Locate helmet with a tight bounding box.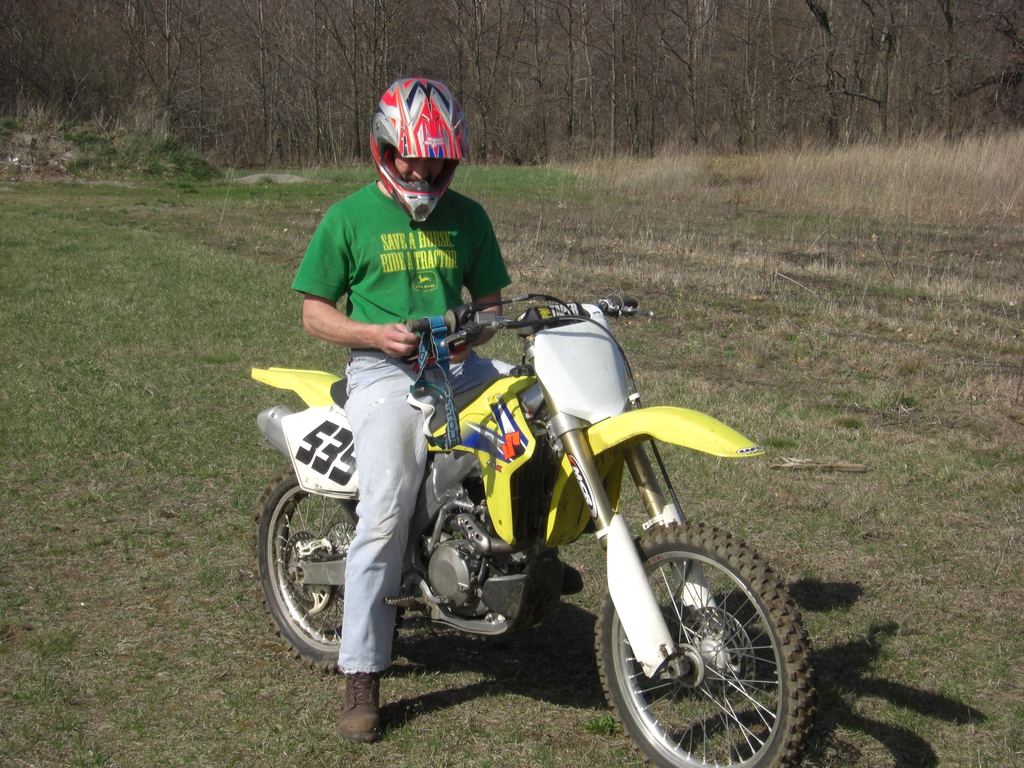
rect(362, 79, 460, 206).
